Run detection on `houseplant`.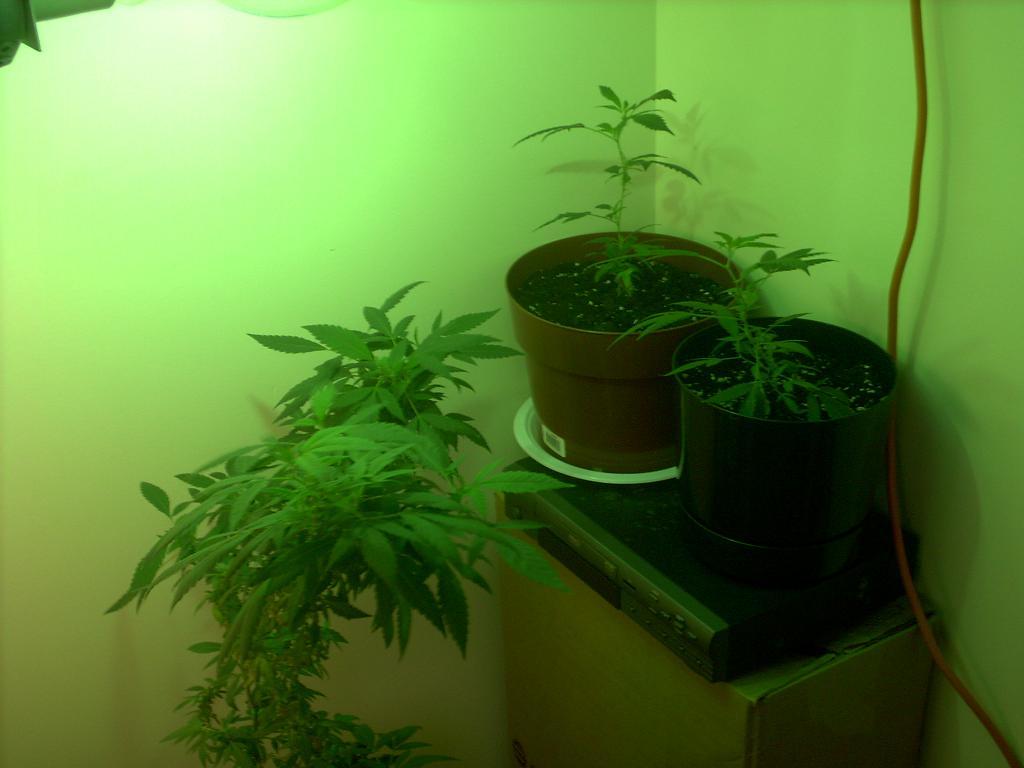
Result: bbox=(580, 222, 906, 575).
